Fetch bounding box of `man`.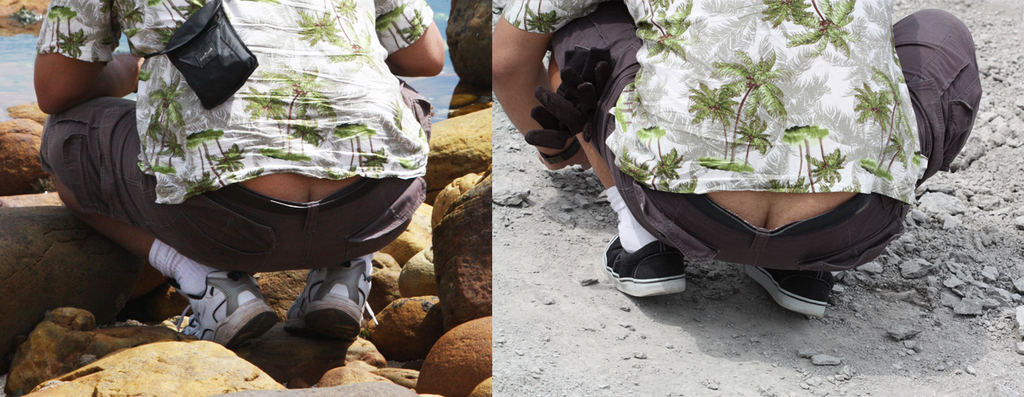
Bbox: BBox(491, 0, 982, 321).
